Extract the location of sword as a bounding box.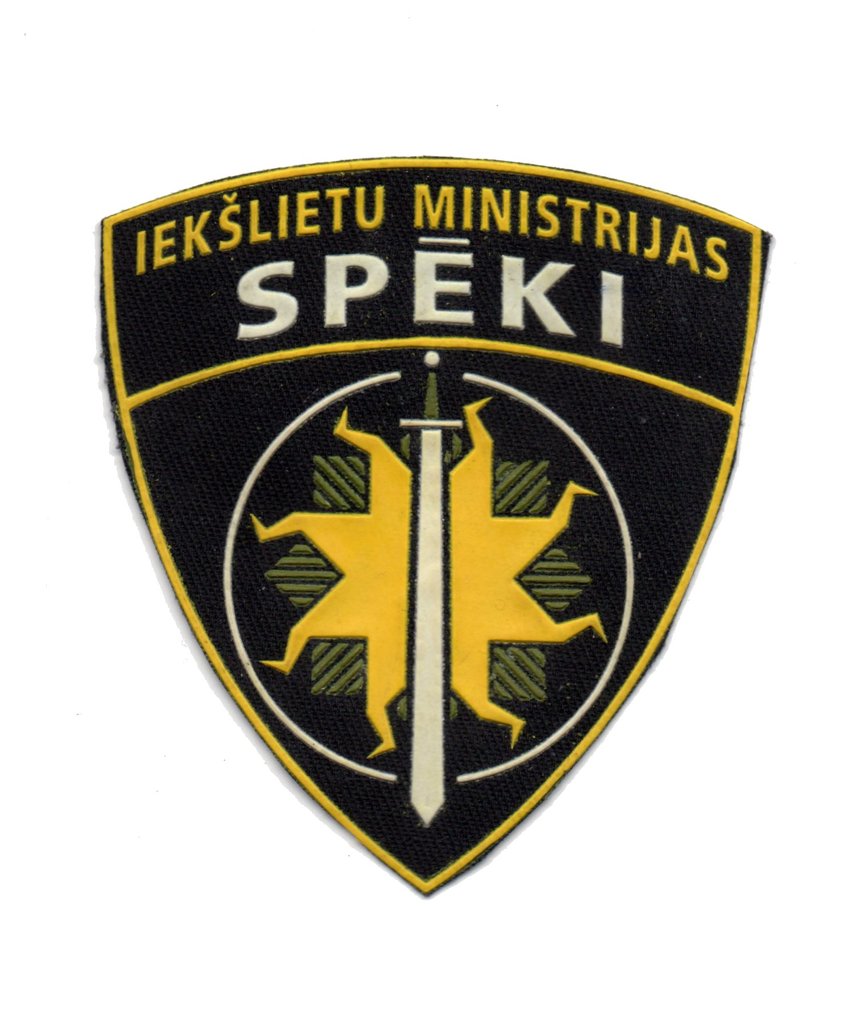
396 353 464 828.
